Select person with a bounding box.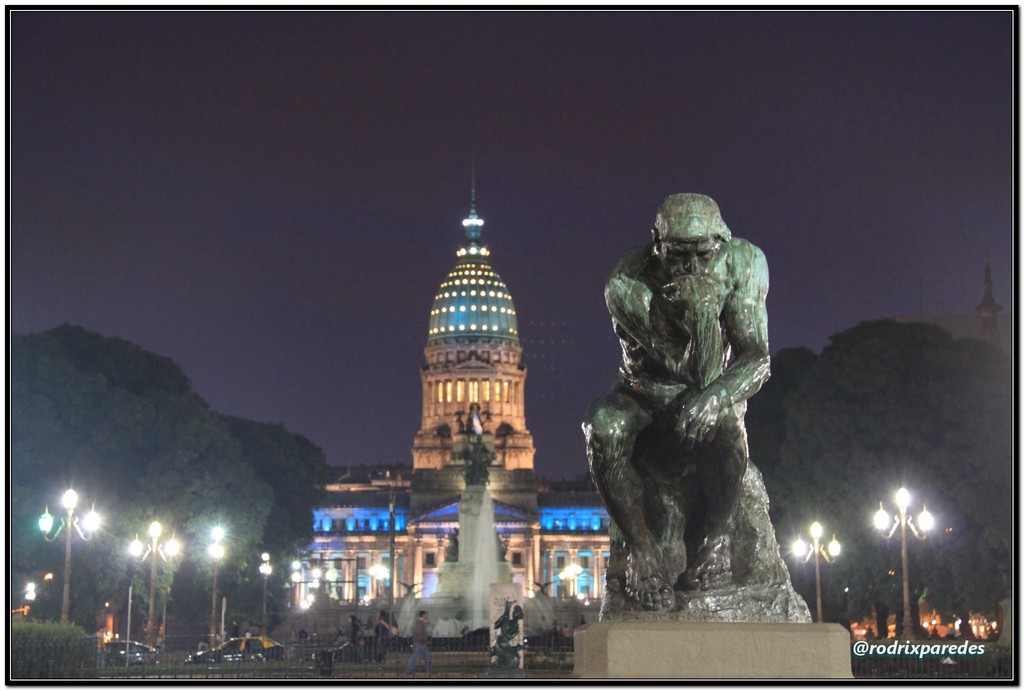
x1=574, y1=190, x2=796, y2=614.
